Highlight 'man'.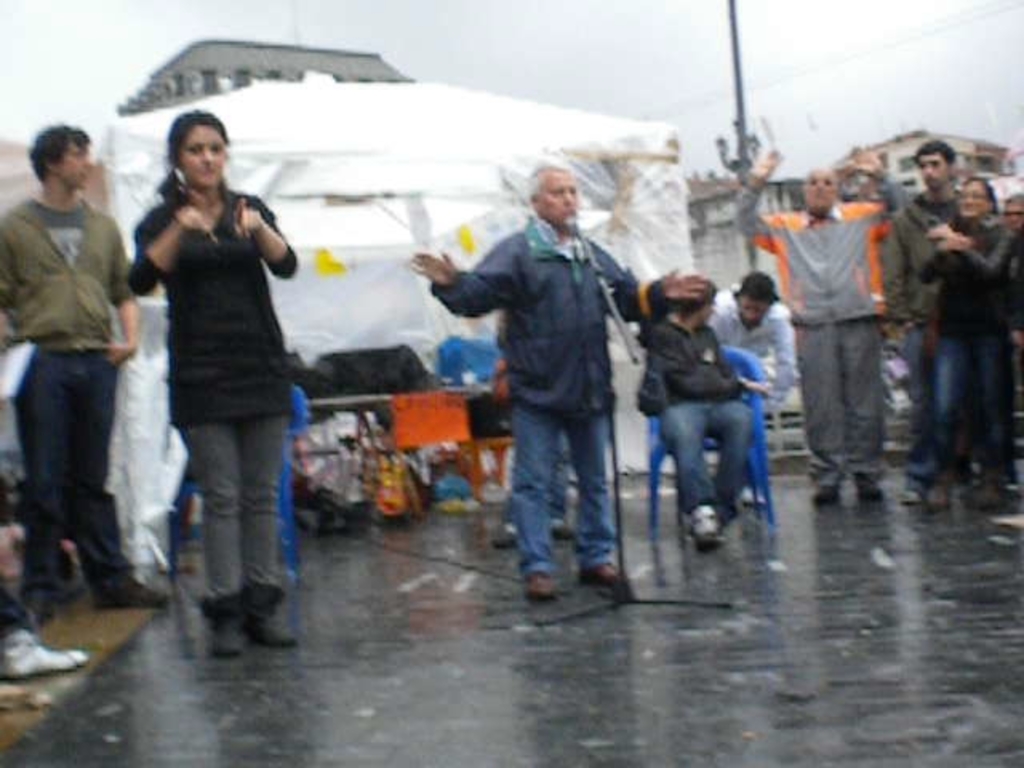
Highlighted region: <bbox>733, 144, 909, 506</bbox>.
